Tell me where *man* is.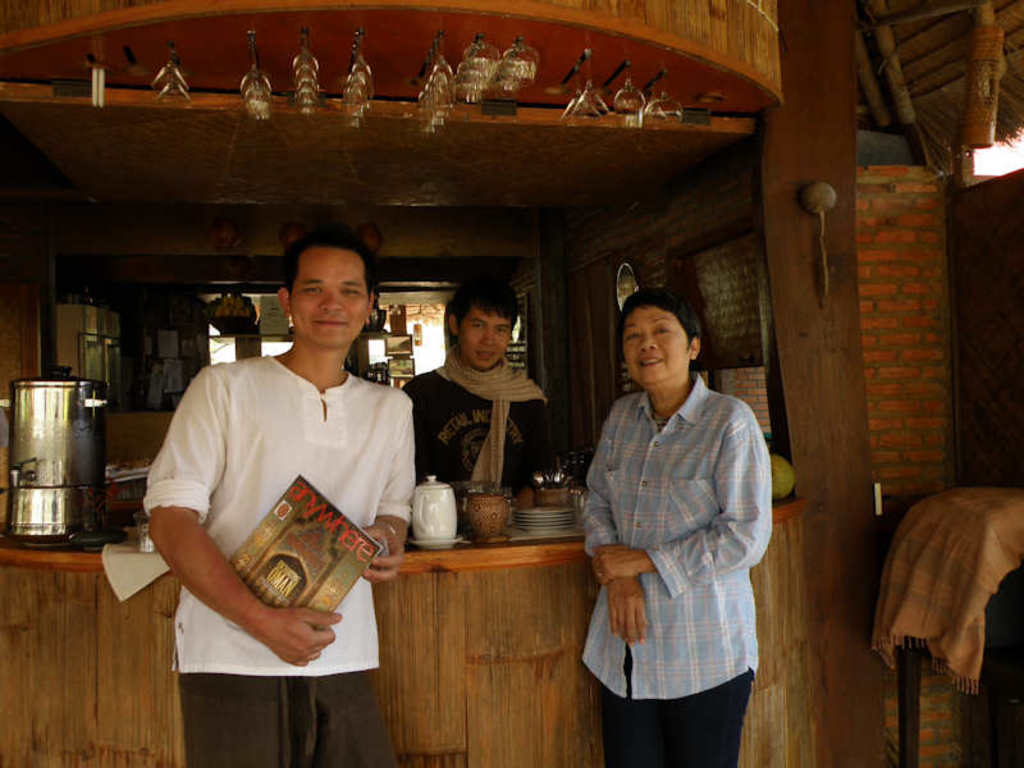
*man* is at 124 219 420 767.
